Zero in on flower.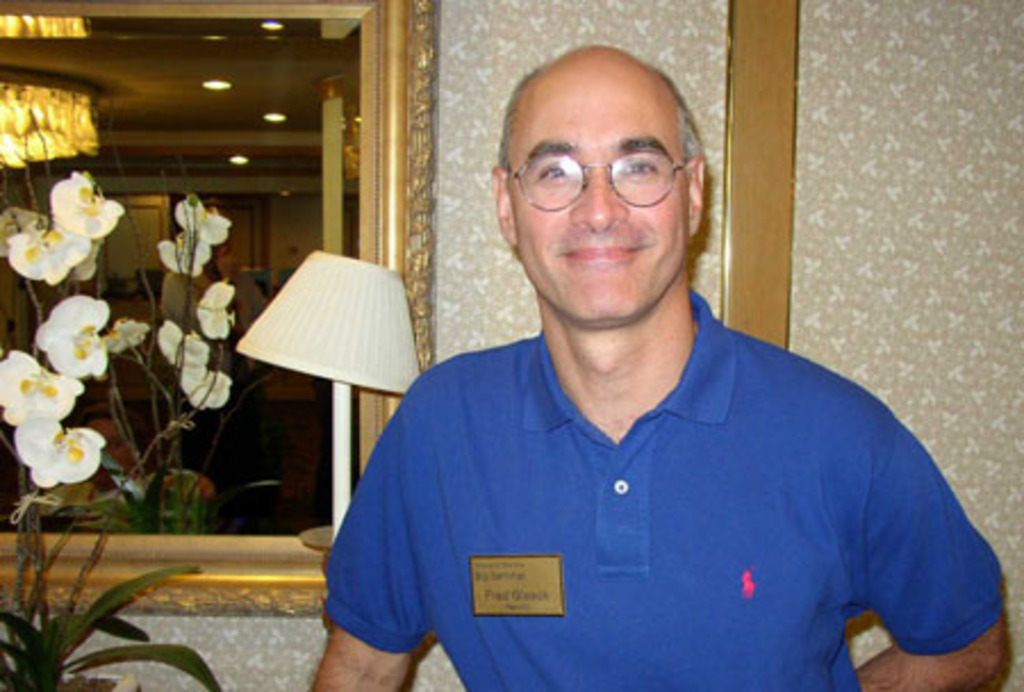
Zeroed in: x1=171, y1=196, x2=232, y2=244.
